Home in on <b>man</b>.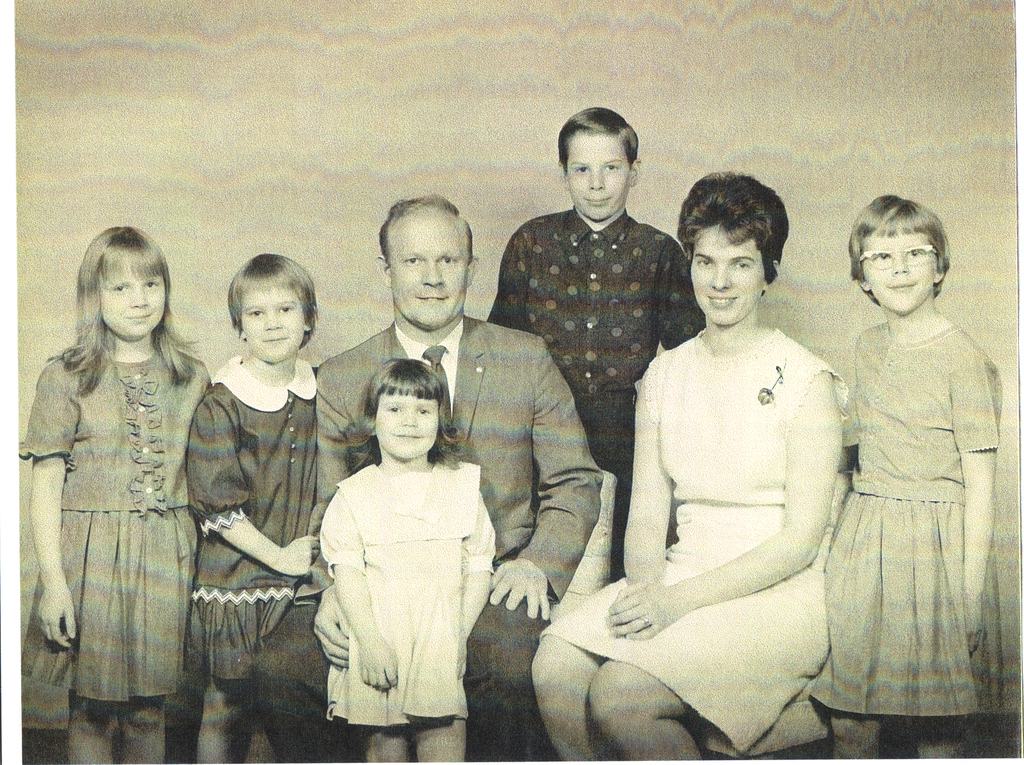
Homed in at box=[254, 193, 598, 760].
